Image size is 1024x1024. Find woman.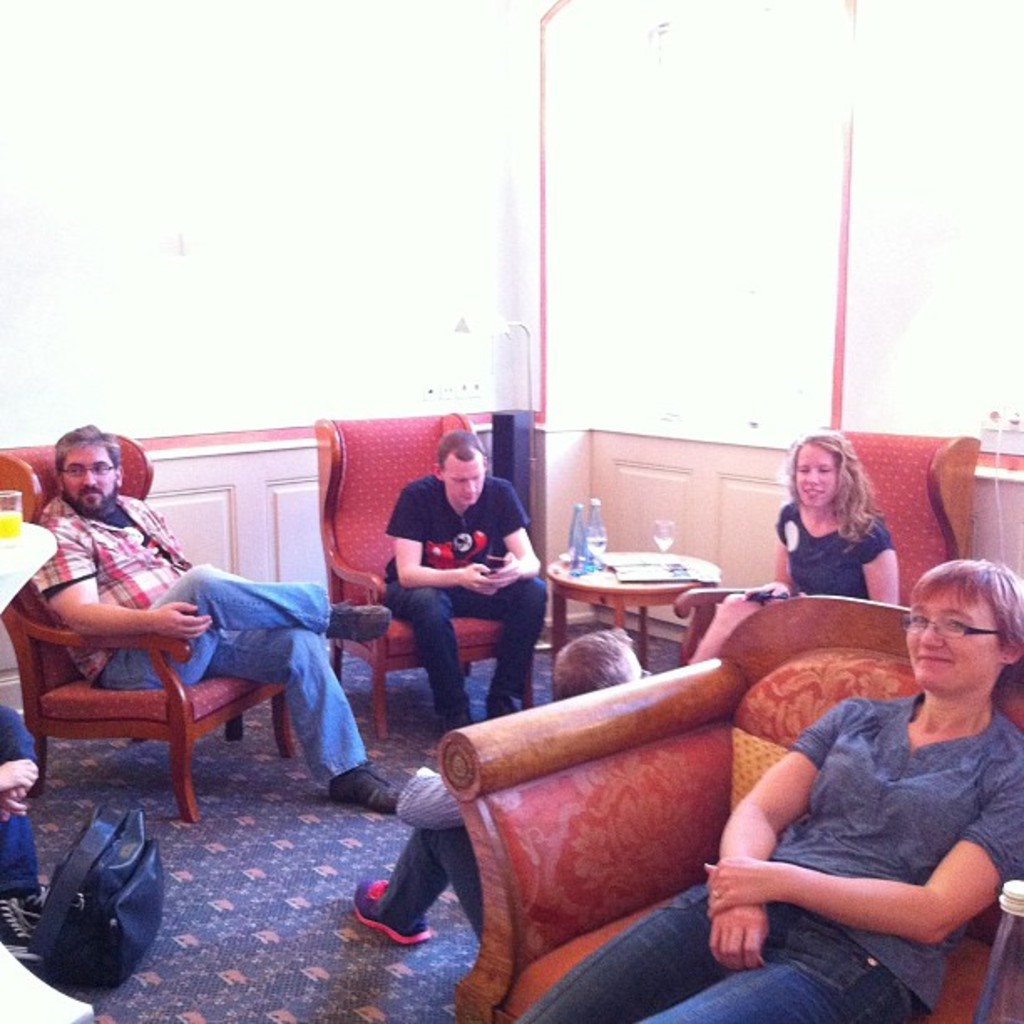
[left=505, top=564, right=1022, bottom=1022].
